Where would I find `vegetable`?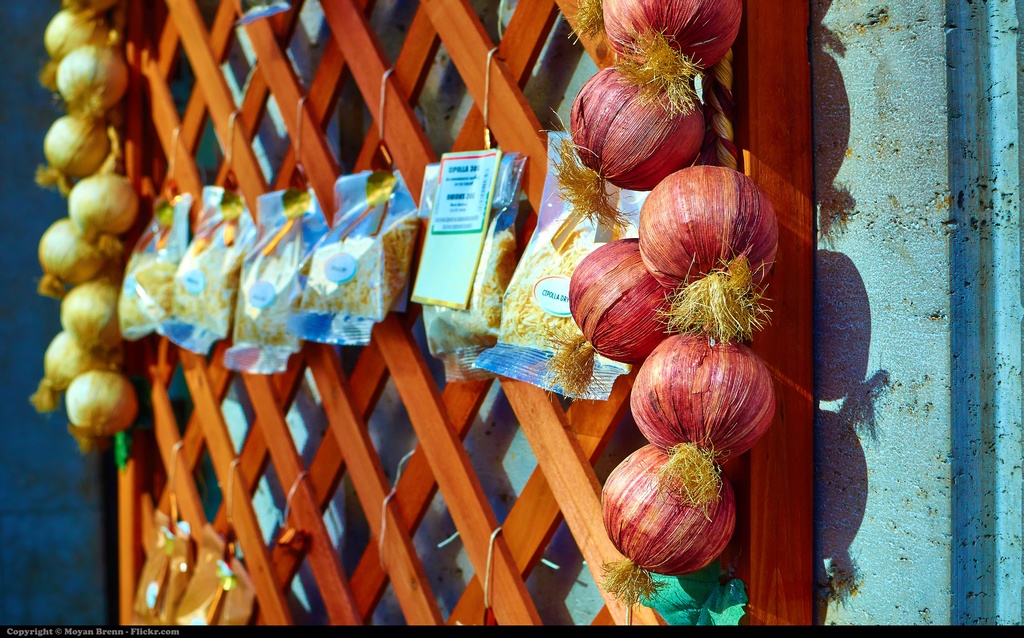
At [left=600, top=447, right=749, bottom=578].
